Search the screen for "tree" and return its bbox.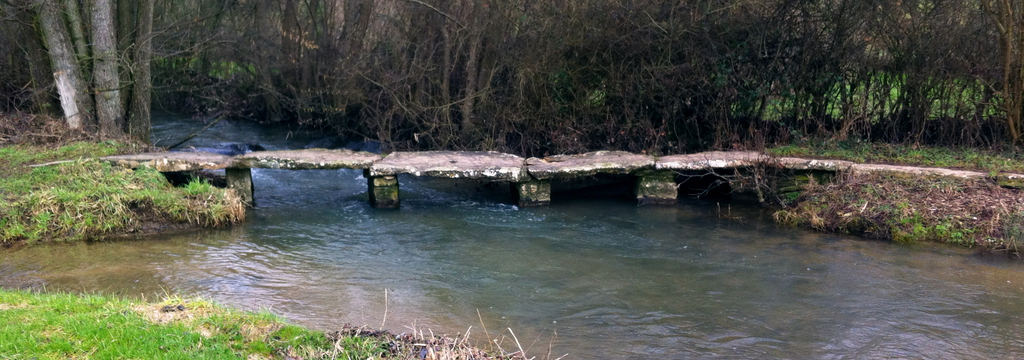
Found: l=406, t=0, r=470, b=119.
